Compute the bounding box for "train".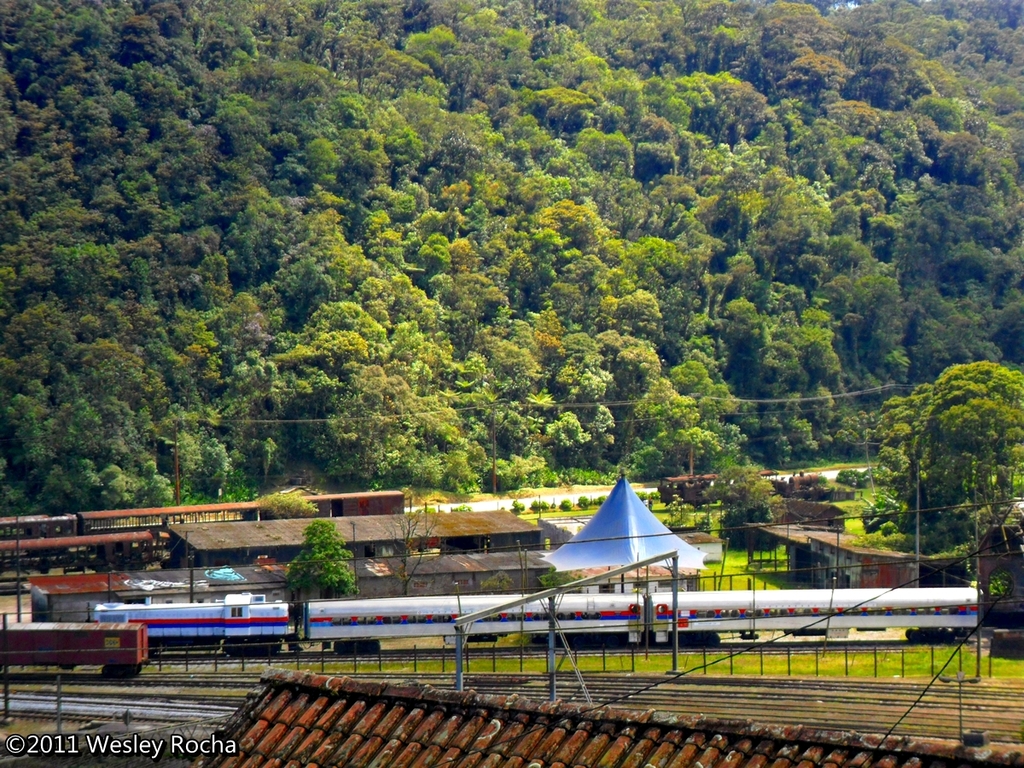
0:625:146:678.
